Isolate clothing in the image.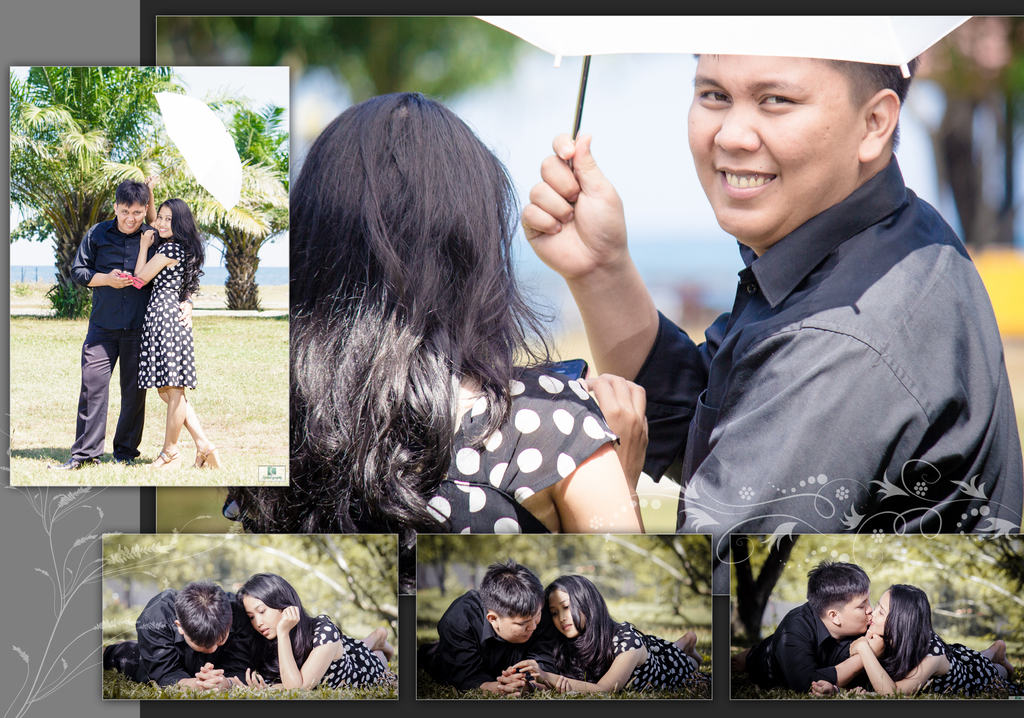
Isolated region: <region>135, 235, 198, 392</region>.
